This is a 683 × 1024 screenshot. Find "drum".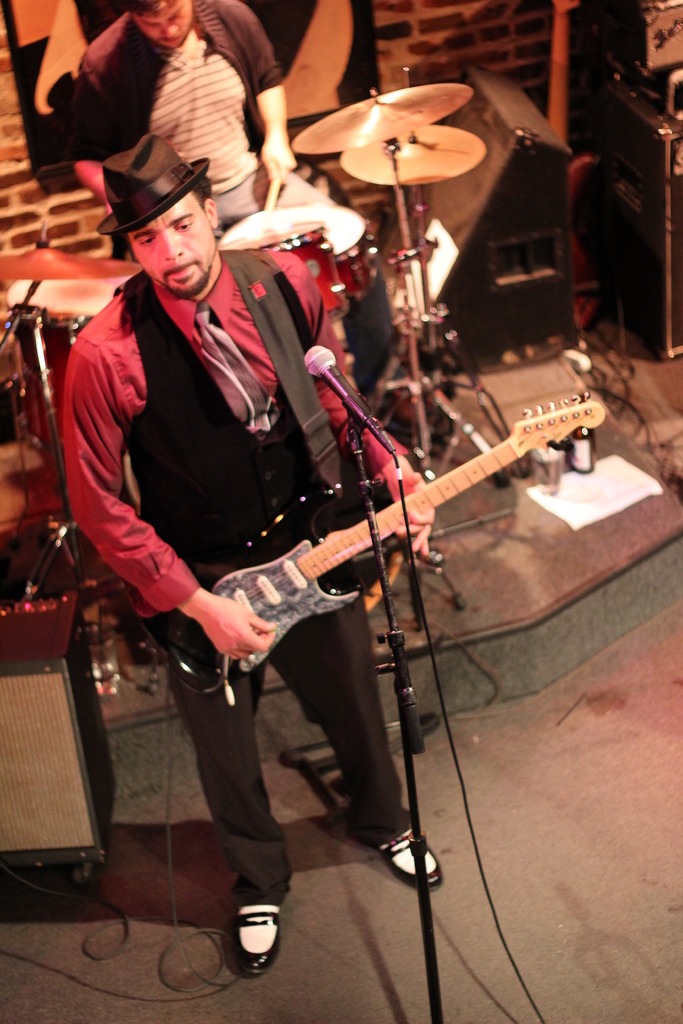
Bounding box: bbox(223, 211, 370, 298).
